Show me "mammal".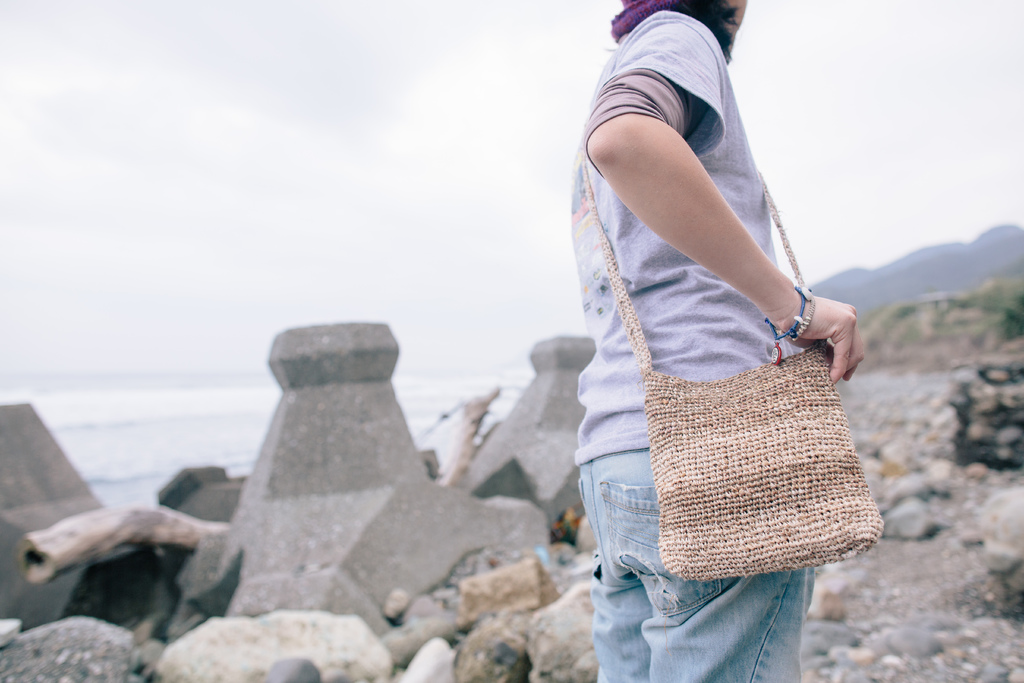
"mammal" is here: (573,0,875,682).
